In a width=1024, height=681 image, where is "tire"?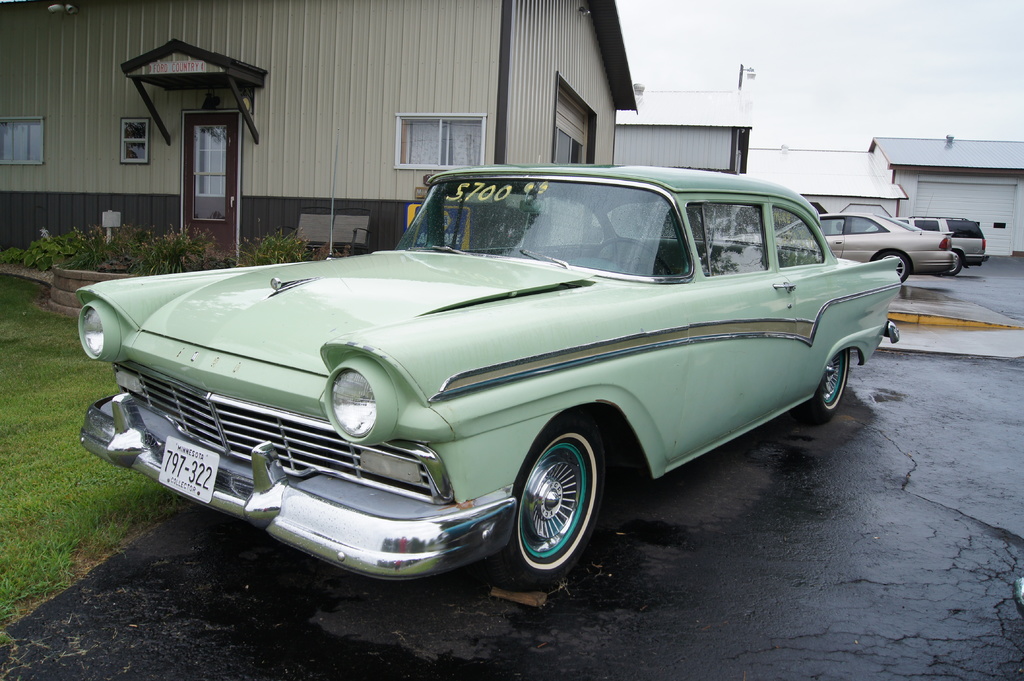
bbox=(793, 351, 857, 431).
